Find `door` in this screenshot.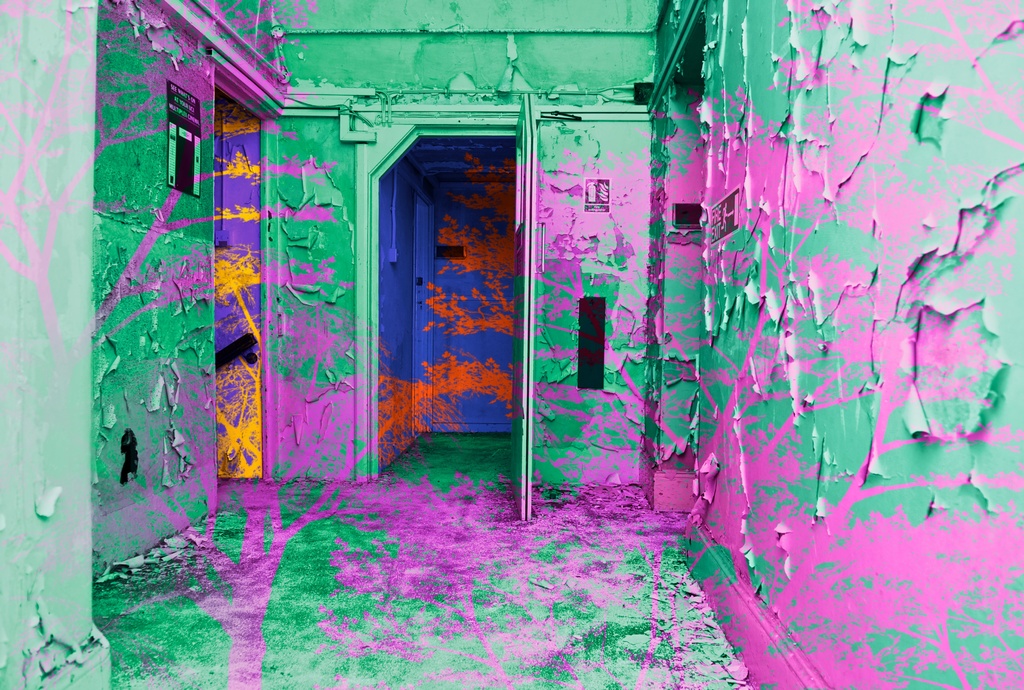
The bounding box for `door` is box=[509, 96, 529, 522].
